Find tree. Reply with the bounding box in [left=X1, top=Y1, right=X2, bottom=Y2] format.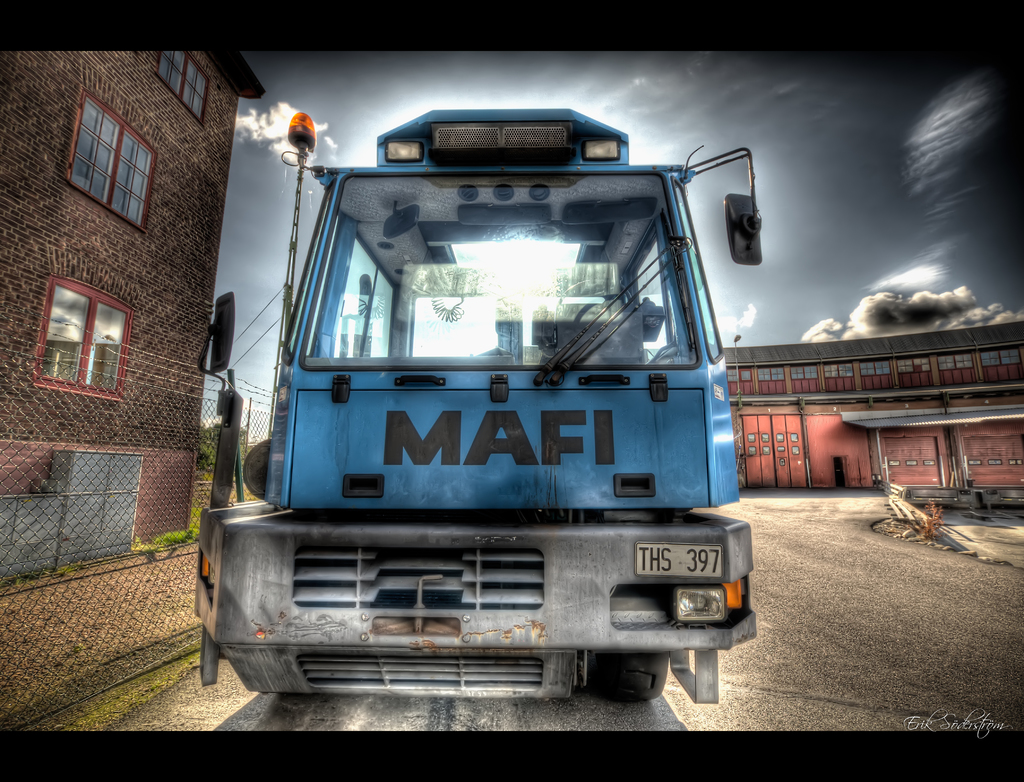
[left=234, top=427, right=256, bottom=484].
